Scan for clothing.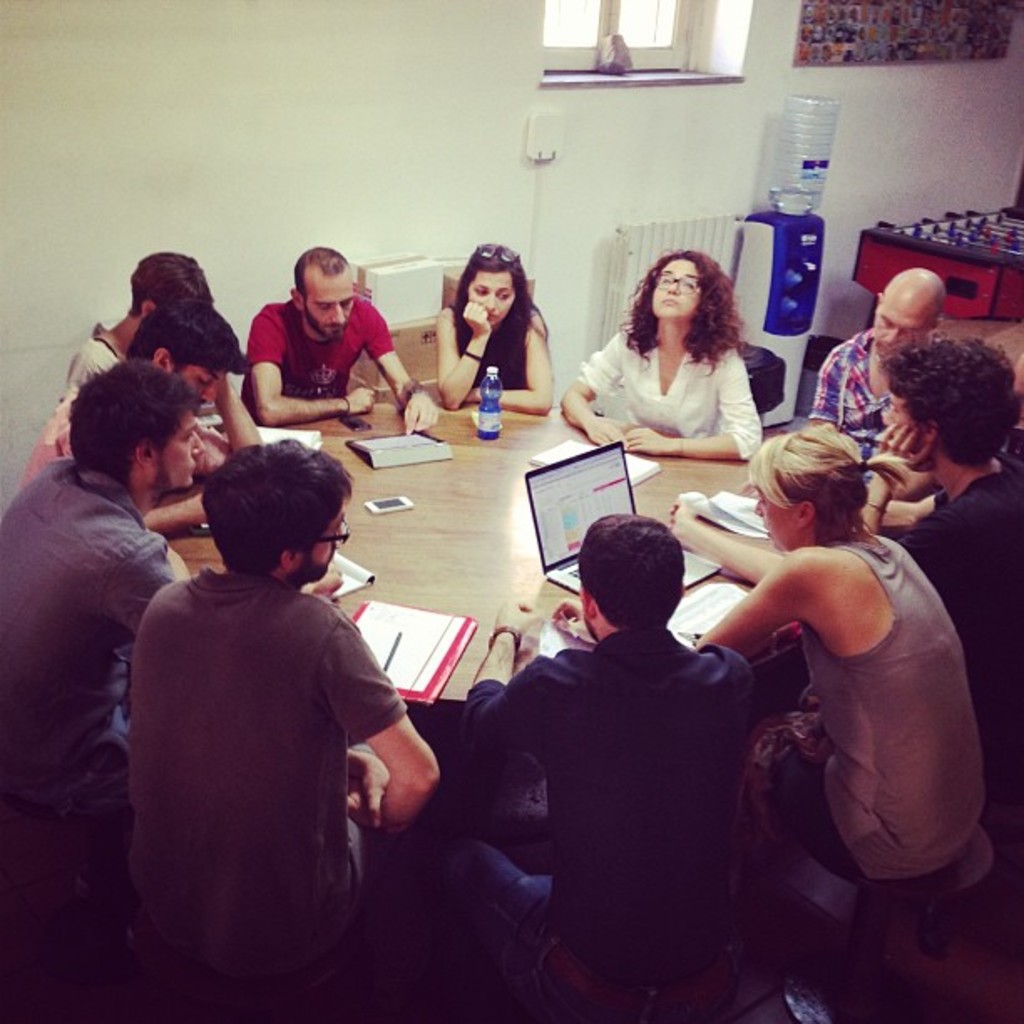
Scan result: (left=877, top=477, right=1022, bottom=781).
